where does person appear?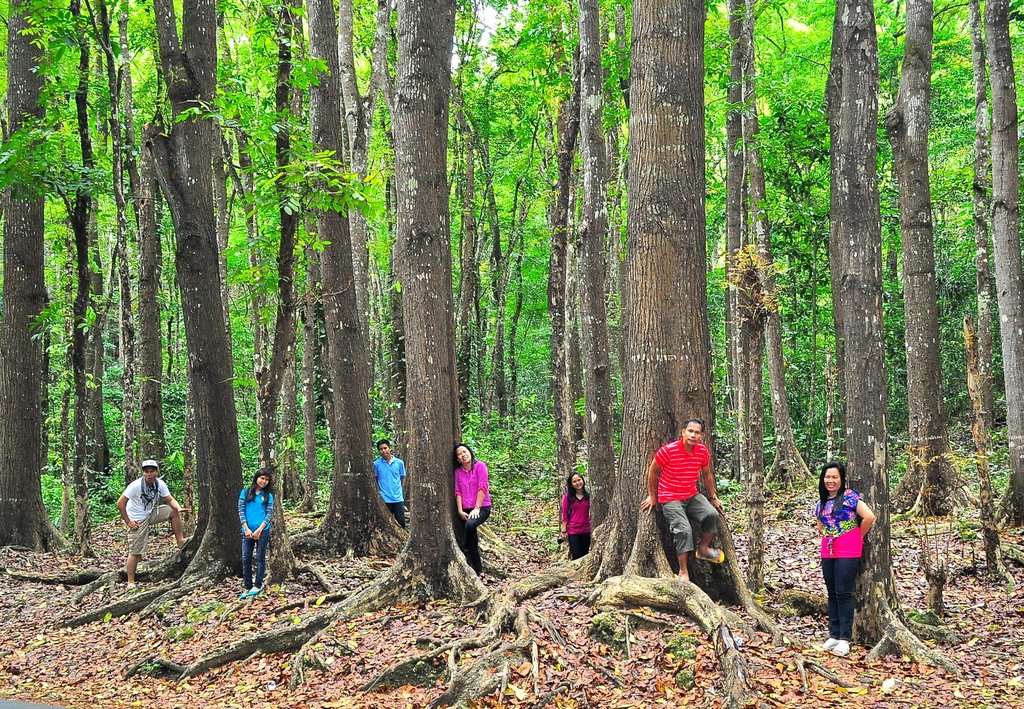
Appears at [561, 473, 594, 554].
